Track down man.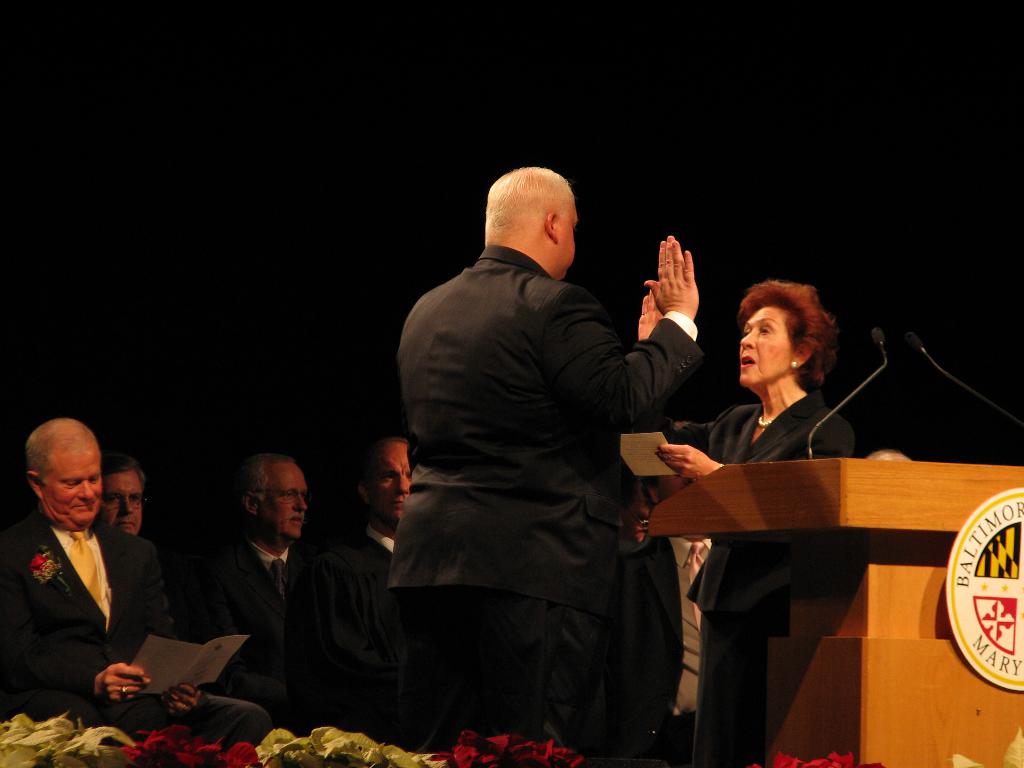
Tracked to {"x1": 619, "y1": 480, "x2": 655, "y2": 545}.
